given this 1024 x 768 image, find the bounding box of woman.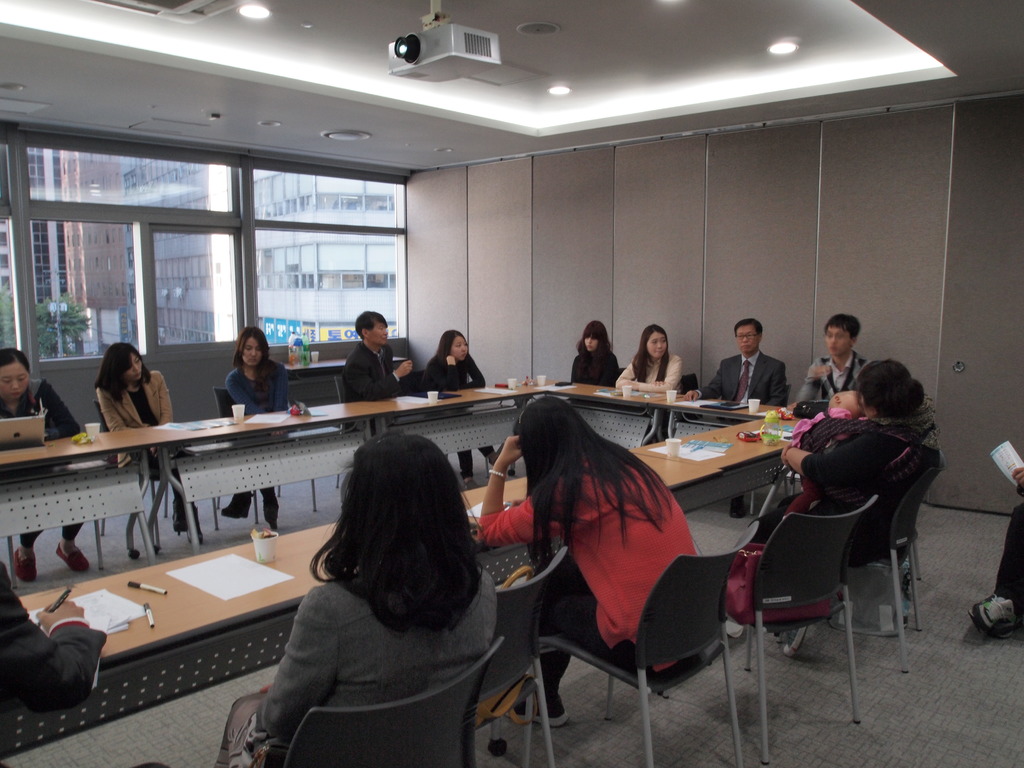
l=0, t=349, r=96, b=587.
